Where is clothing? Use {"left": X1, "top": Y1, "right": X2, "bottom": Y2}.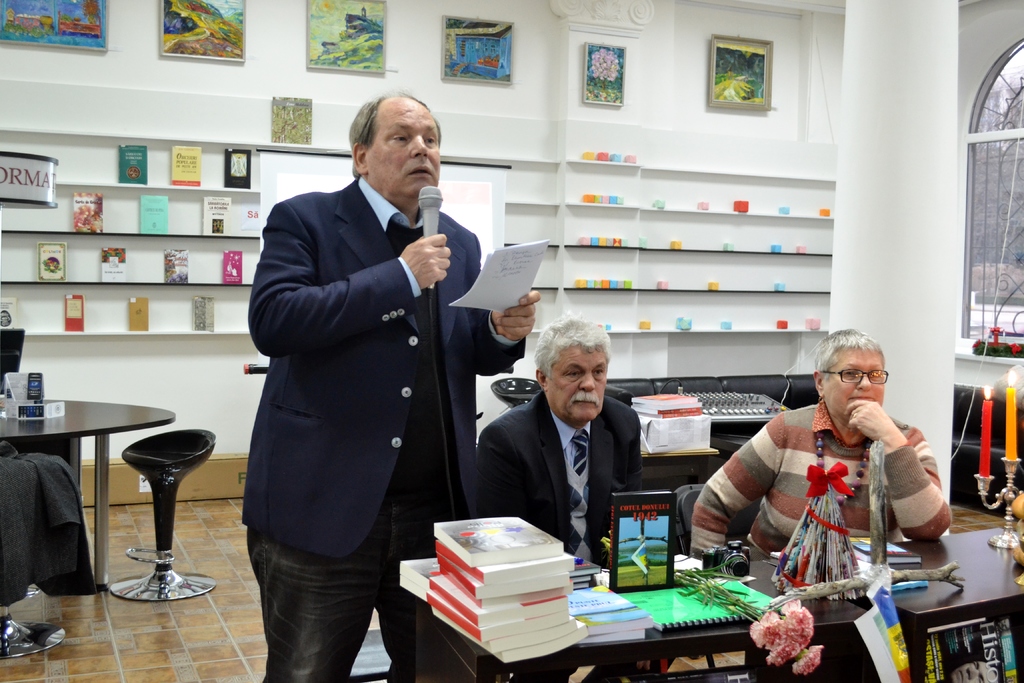
{"left": 250, "top": 491, "right": 464, "bottom": 682}.
